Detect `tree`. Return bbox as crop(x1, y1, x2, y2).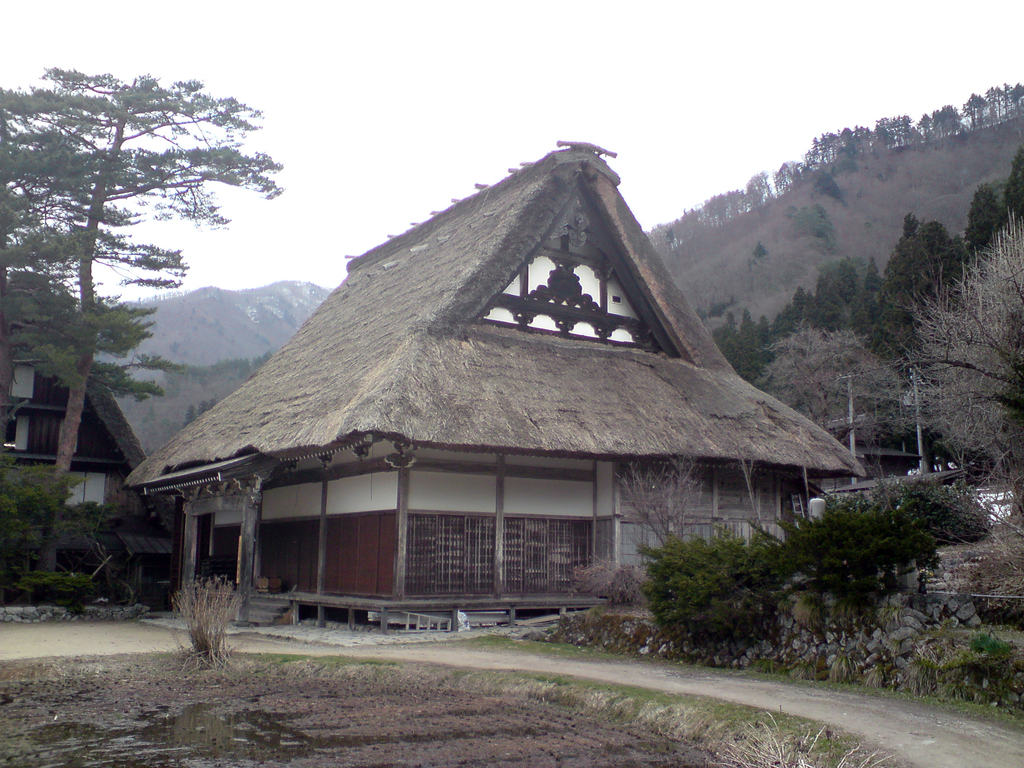
crop(763, 470, 1005, 625).
